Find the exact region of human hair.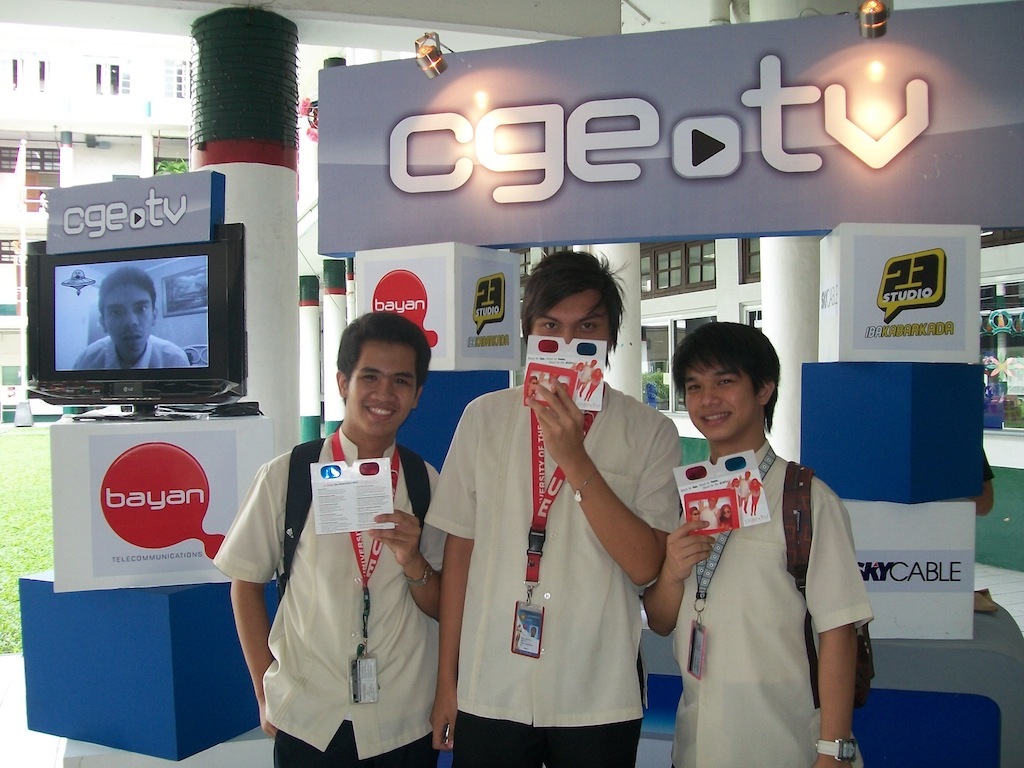
Exact region: pyautogui.locateOnScreen(334, 312, 431, 402).
